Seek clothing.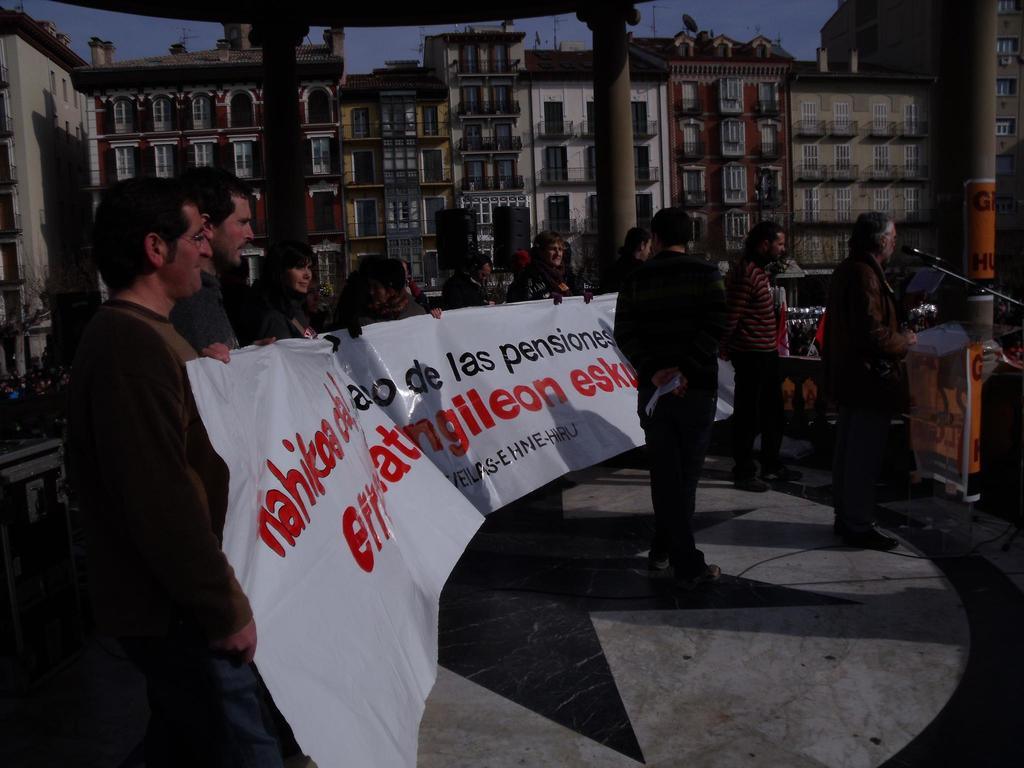
x1=518, y1=223, x2=589, y2=301.
